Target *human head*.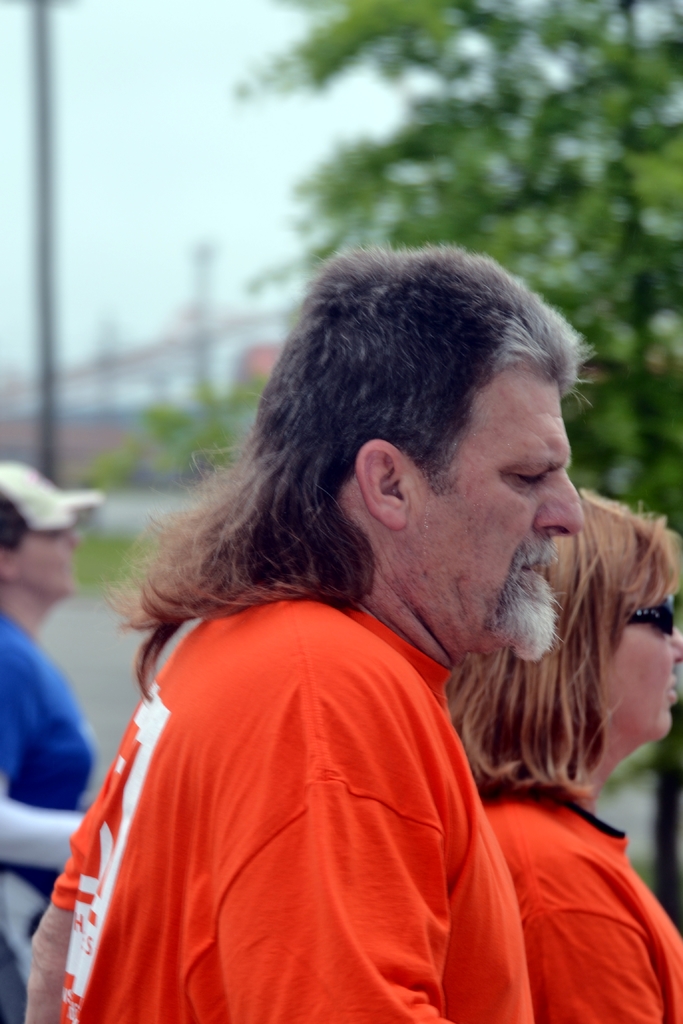
Target region: Rect(492, 488, 682, 736).
